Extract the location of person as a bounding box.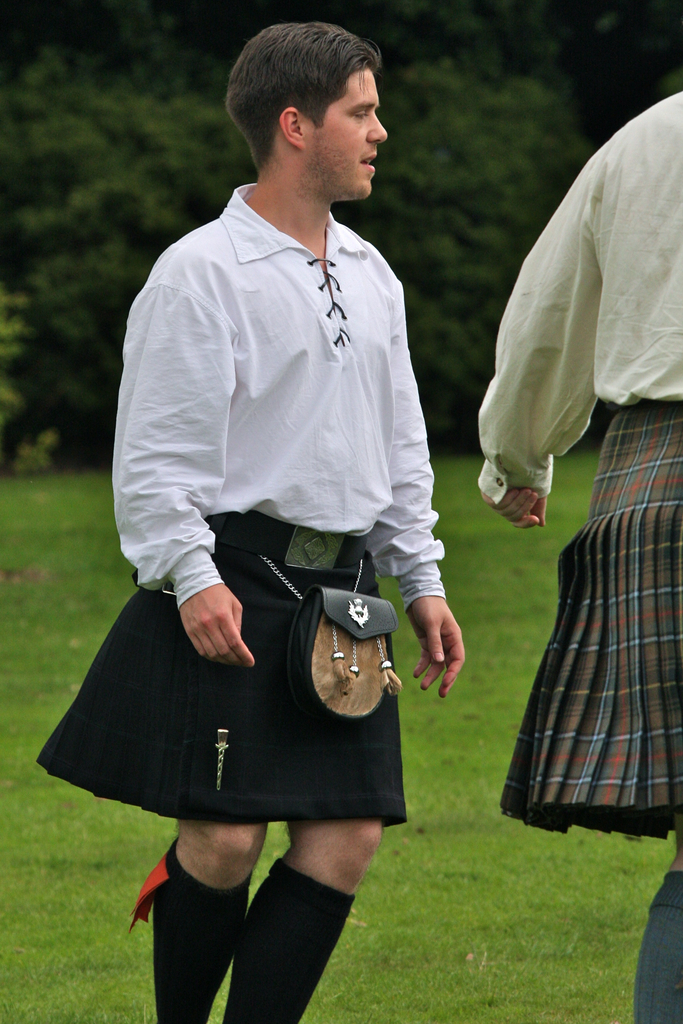
79,57,457,1023.
